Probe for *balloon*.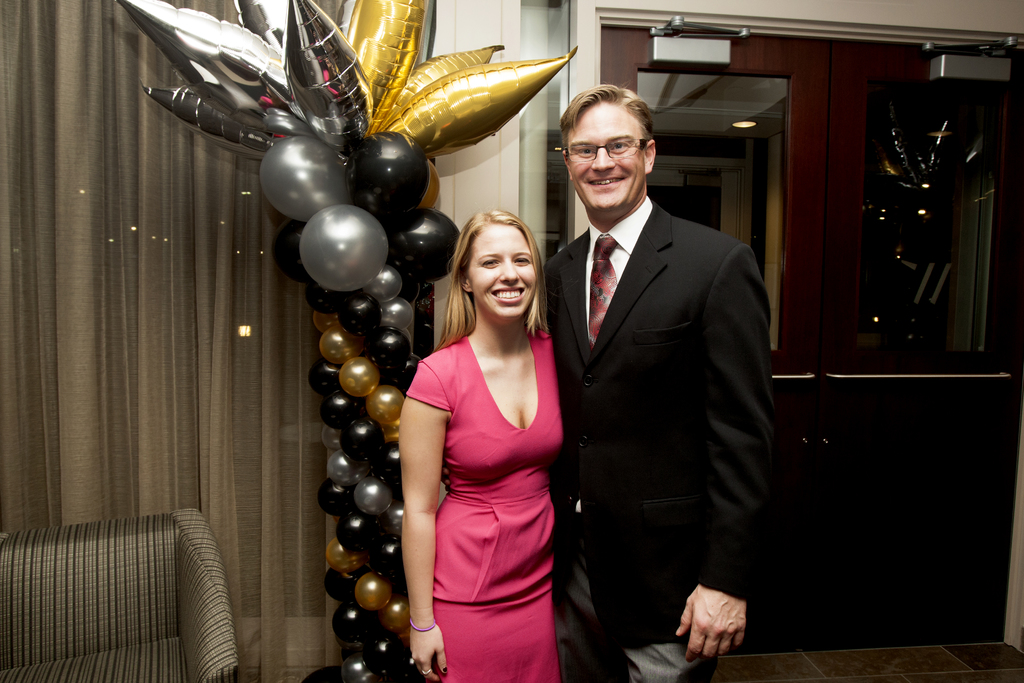
Probe result: BBox(388, 359, 421, 394).
